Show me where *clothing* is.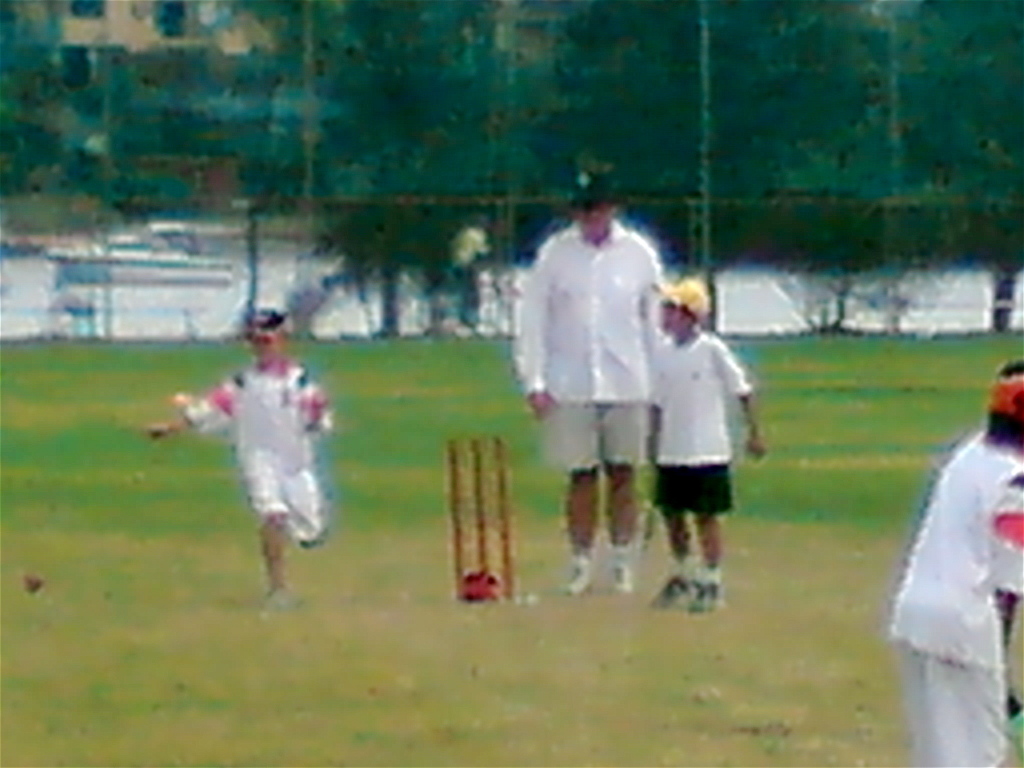
*clothing* is at bbox=[511, 203, 660, 476].
